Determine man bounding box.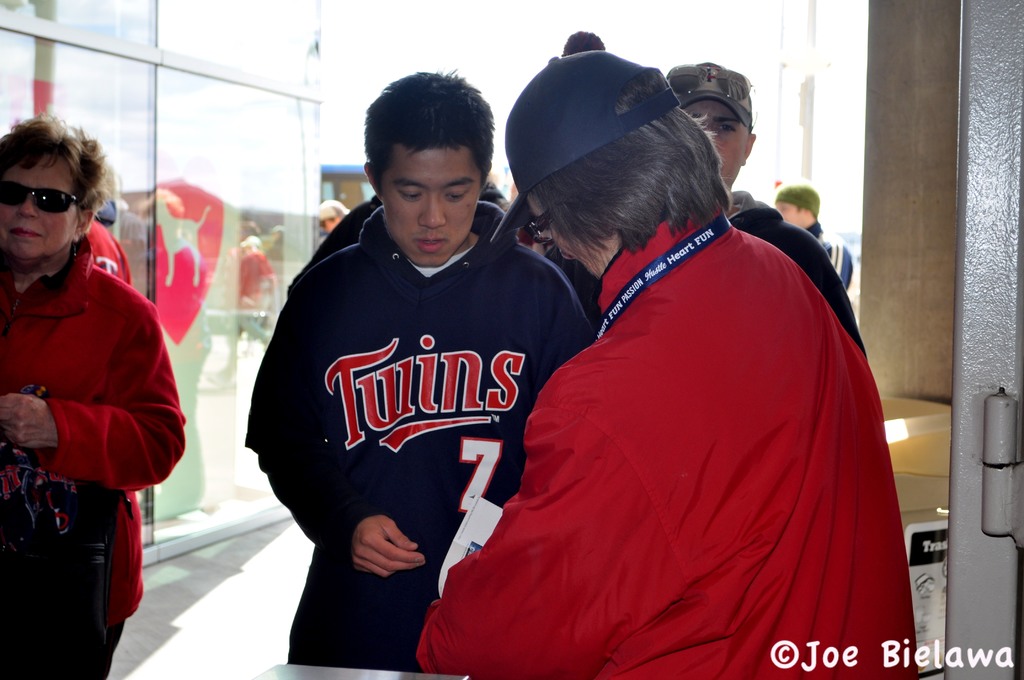
Determined: x1=664 y1=58 x2=867 y2=355.
